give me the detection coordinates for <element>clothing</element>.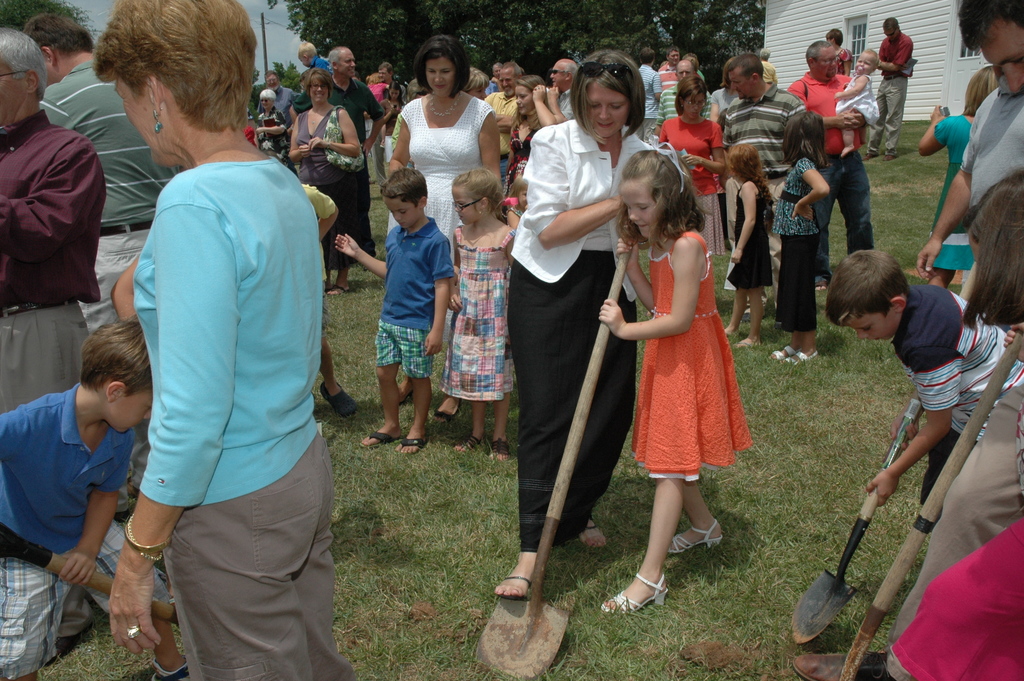
x1=630, y1=217, x2=764, y2=471.
